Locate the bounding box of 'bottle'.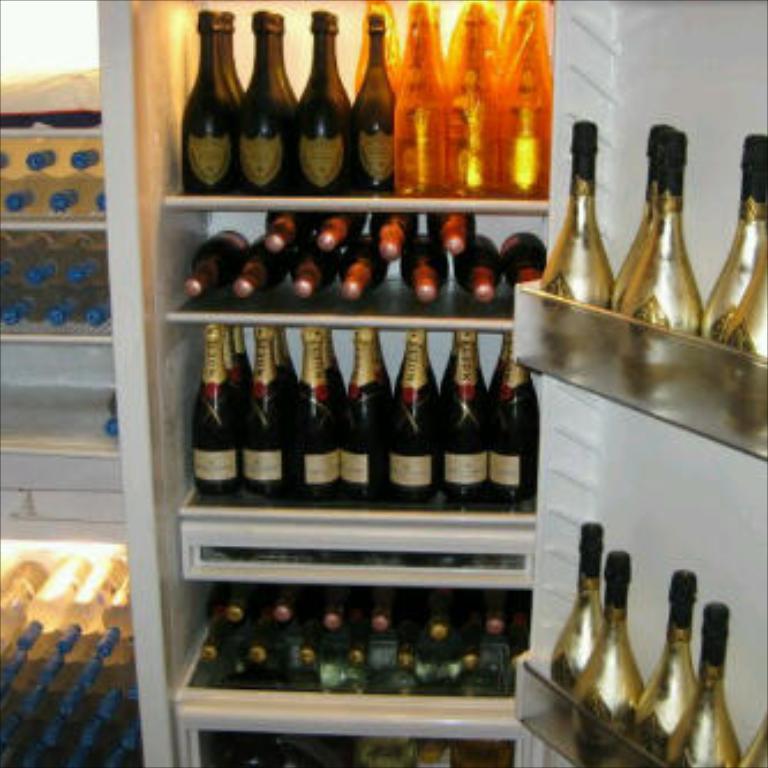
Bounding box: pyautogui.locateOnScreen(314, 208, 374, 251).
